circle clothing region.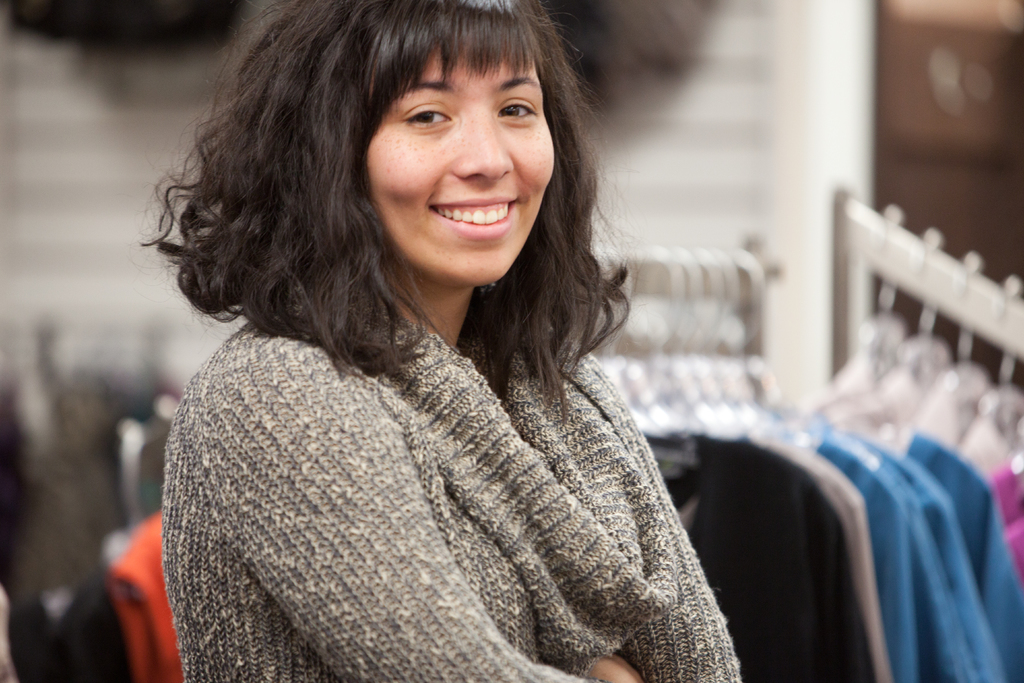
Region: region(129, 185, 808, 682).
